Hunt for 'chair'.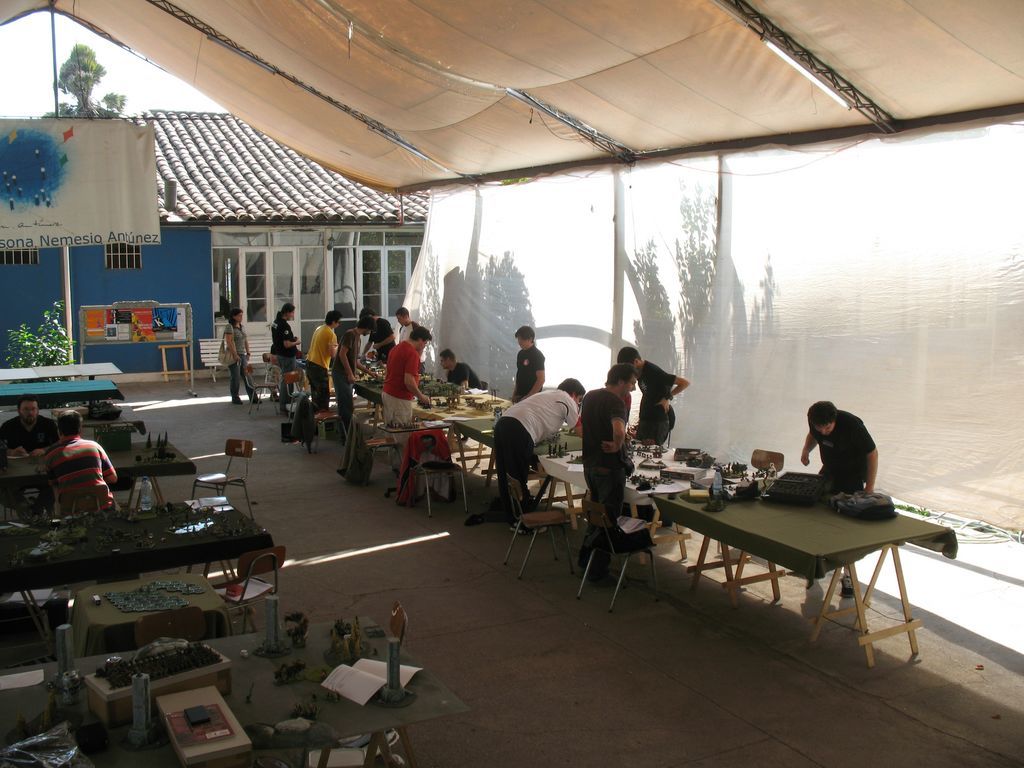
Hunted down at bbox=[299, 389, 350, 453].
